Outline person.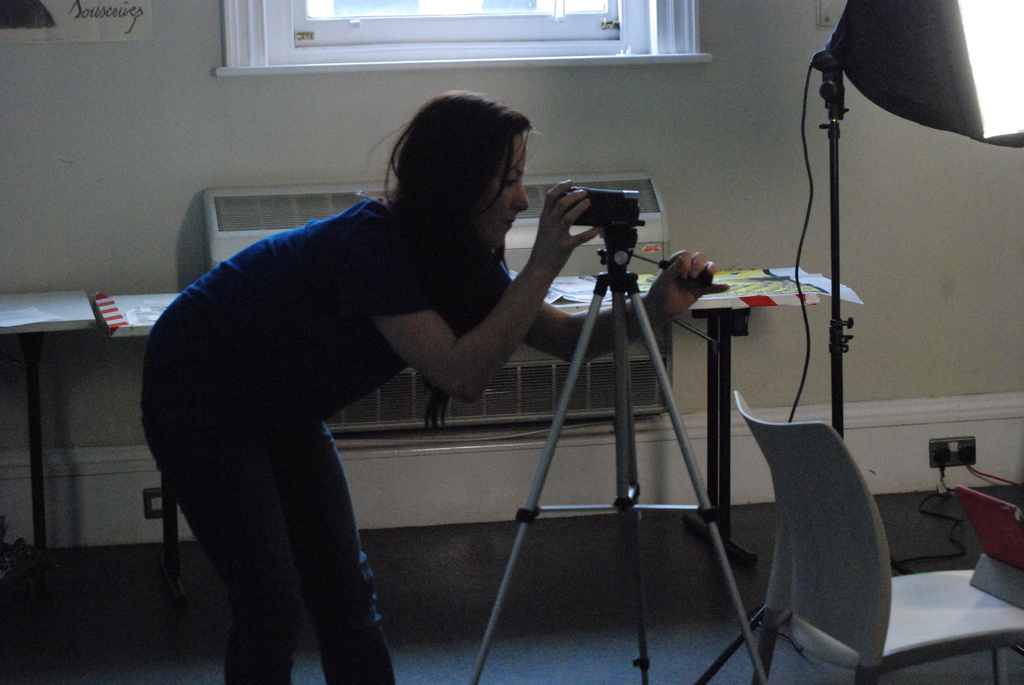
Outline: Rect(138, 88, 730, 684).
